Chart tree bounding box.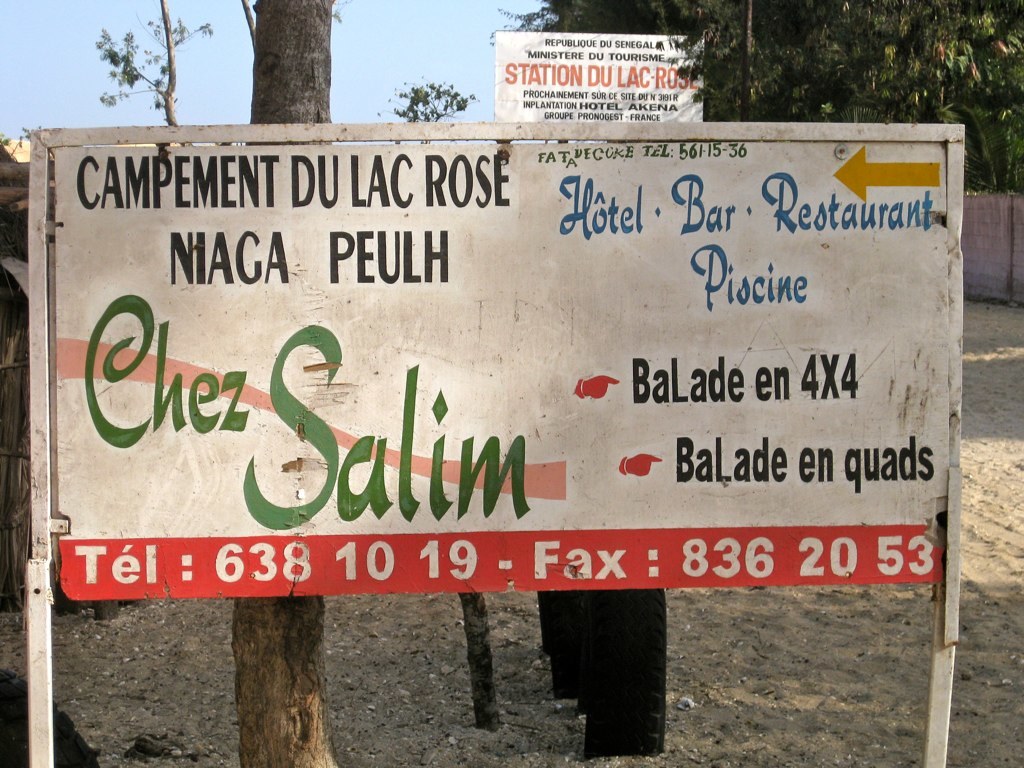
Charted: bbox(199, 0, 367, 767).
